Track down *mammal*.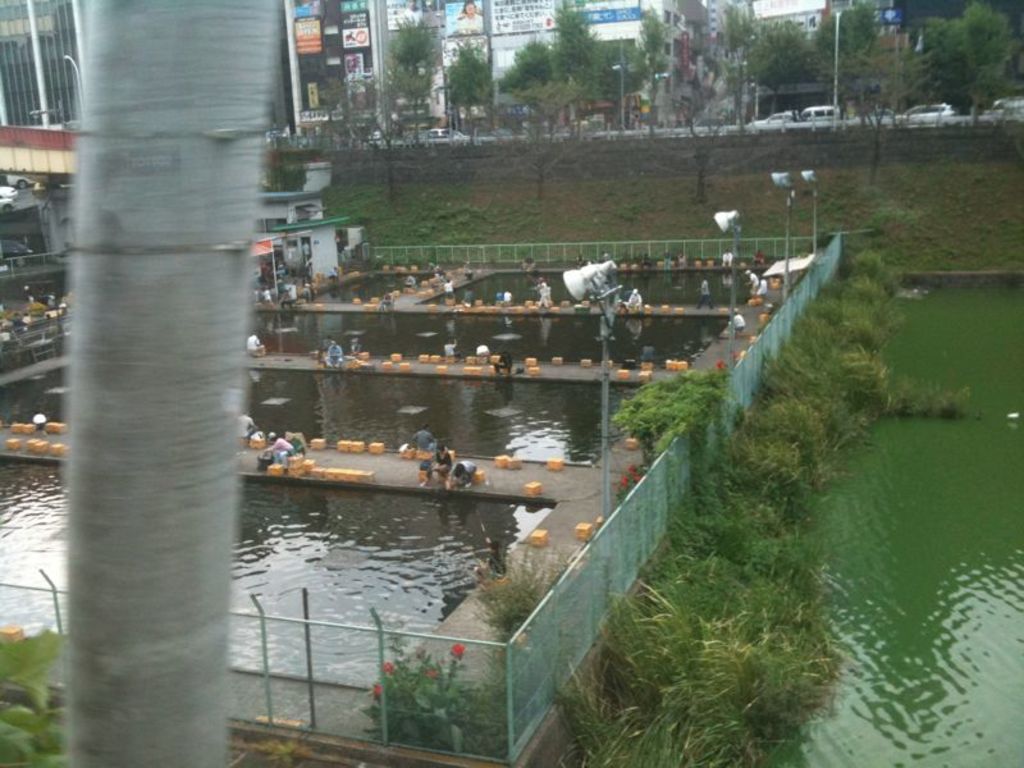
Tracked to left=640, top=253, right=653, bottom=262.
